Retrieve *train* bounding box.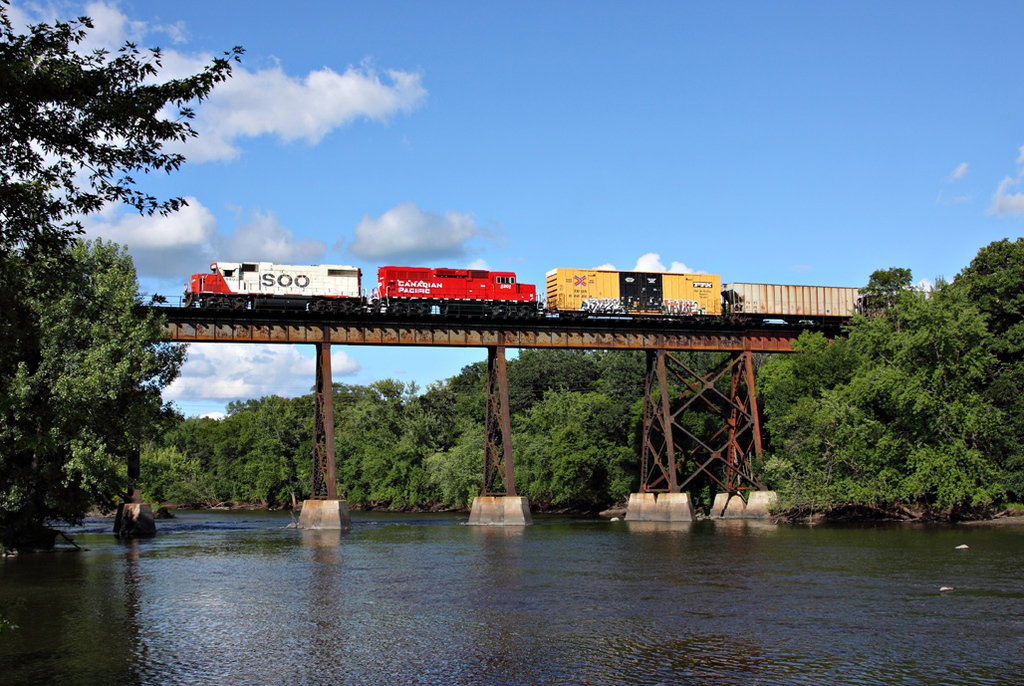
Bounding box: locate(183, 262, 930, 330).
